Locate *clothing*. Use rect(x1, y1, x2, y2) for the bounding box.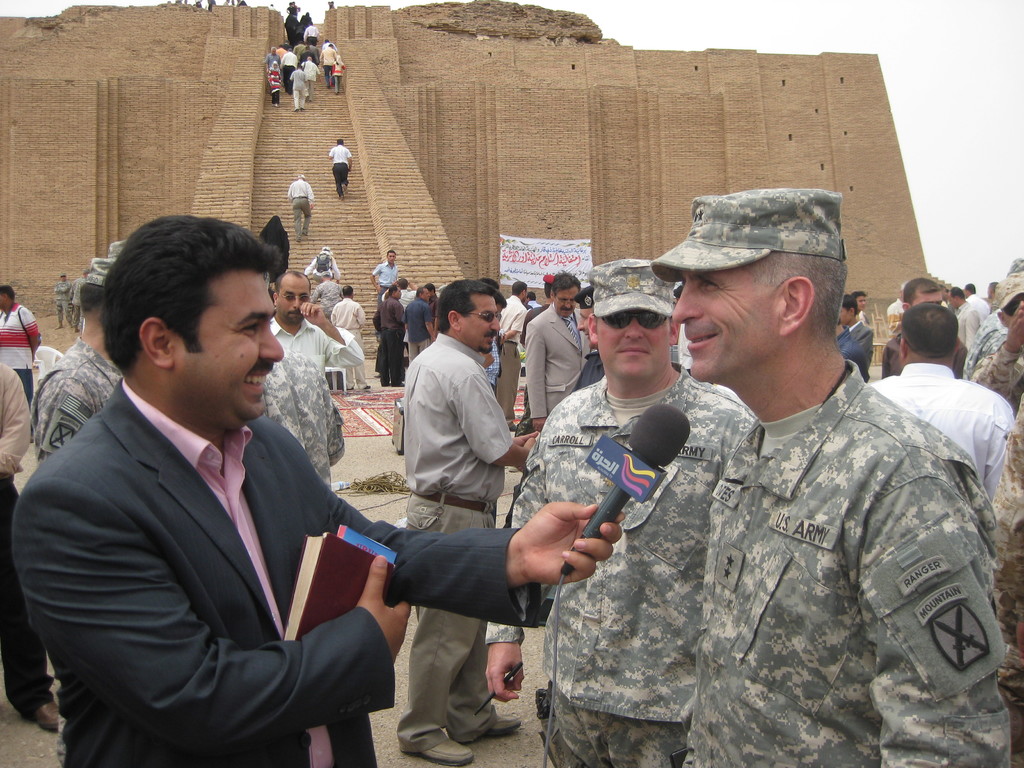
rect(377, 286, 418, 362).
